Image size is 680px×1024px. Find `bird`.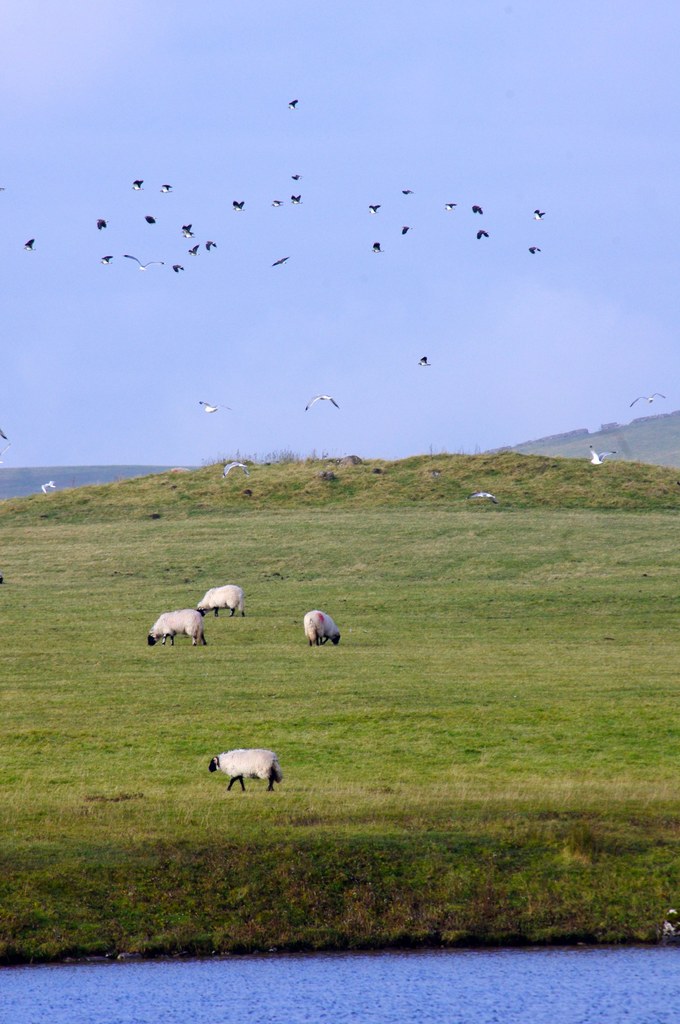
rect(305, 394, 340, 412).
